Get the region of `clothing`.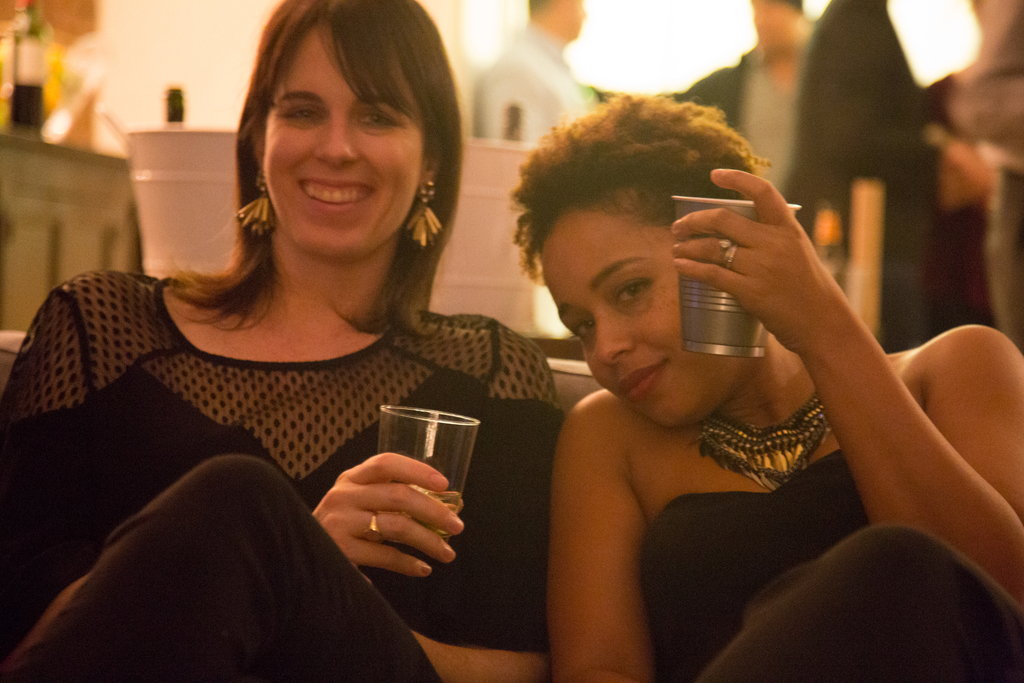
region(945, 0, 1023, 363).
